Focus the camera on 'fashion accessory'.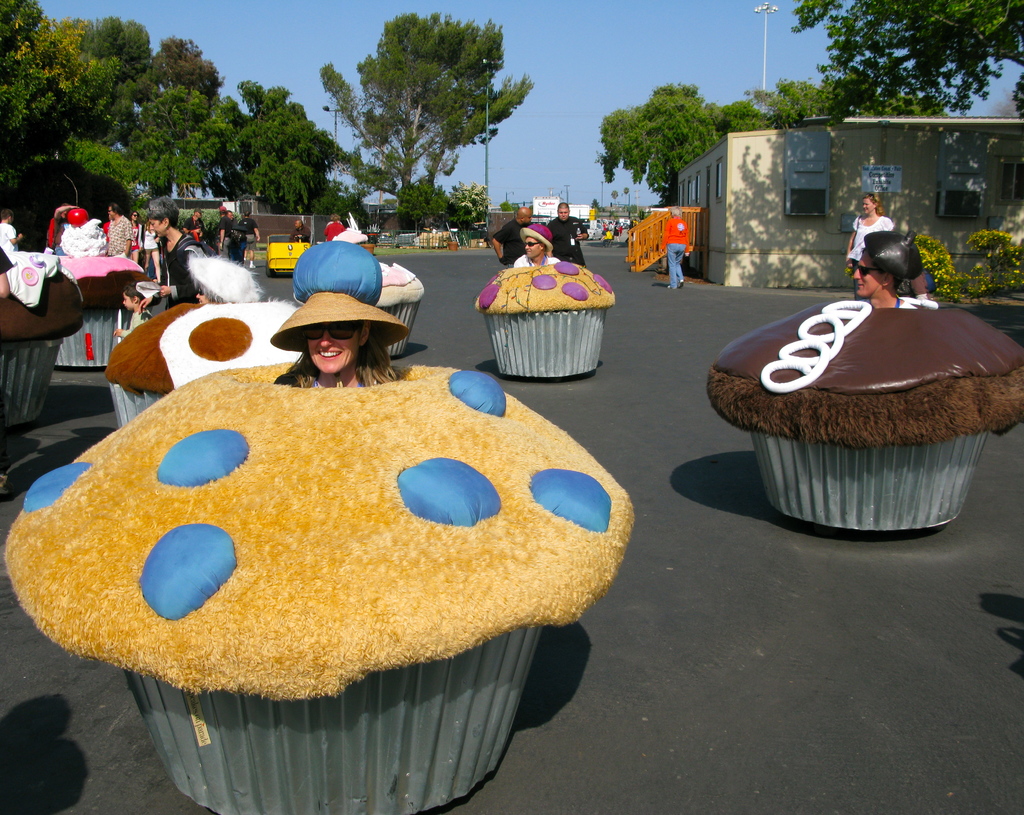
Focus region: (852,260,885,277).
